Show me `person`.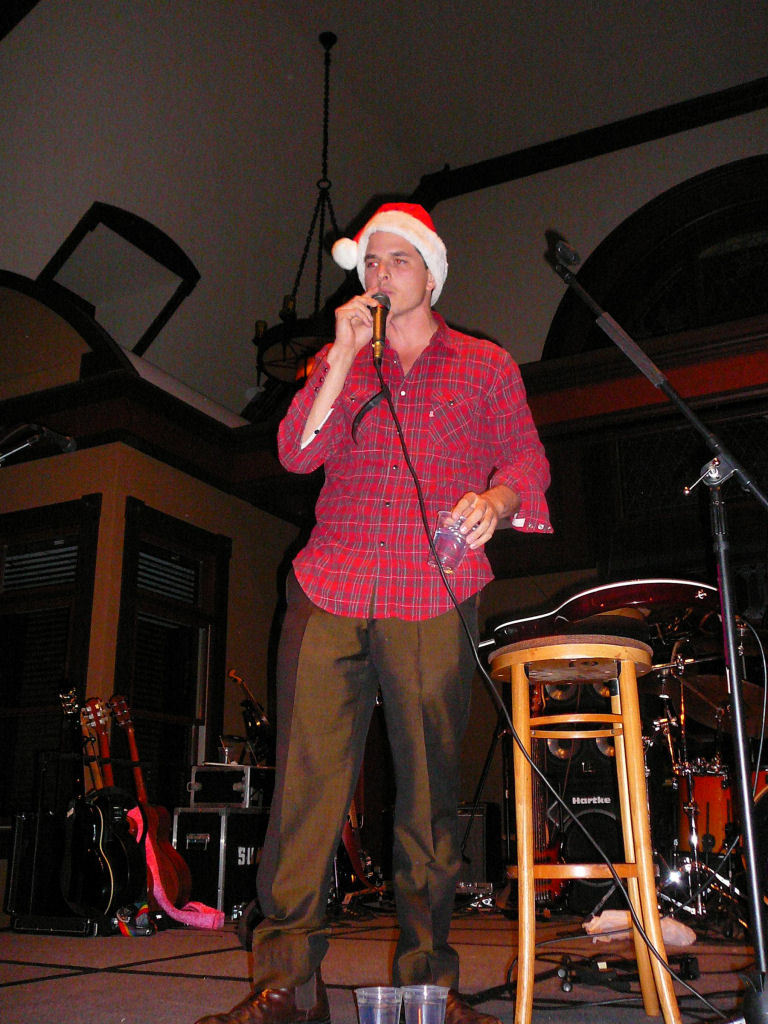
`person` is here: box(264, 113, 551, 973).
